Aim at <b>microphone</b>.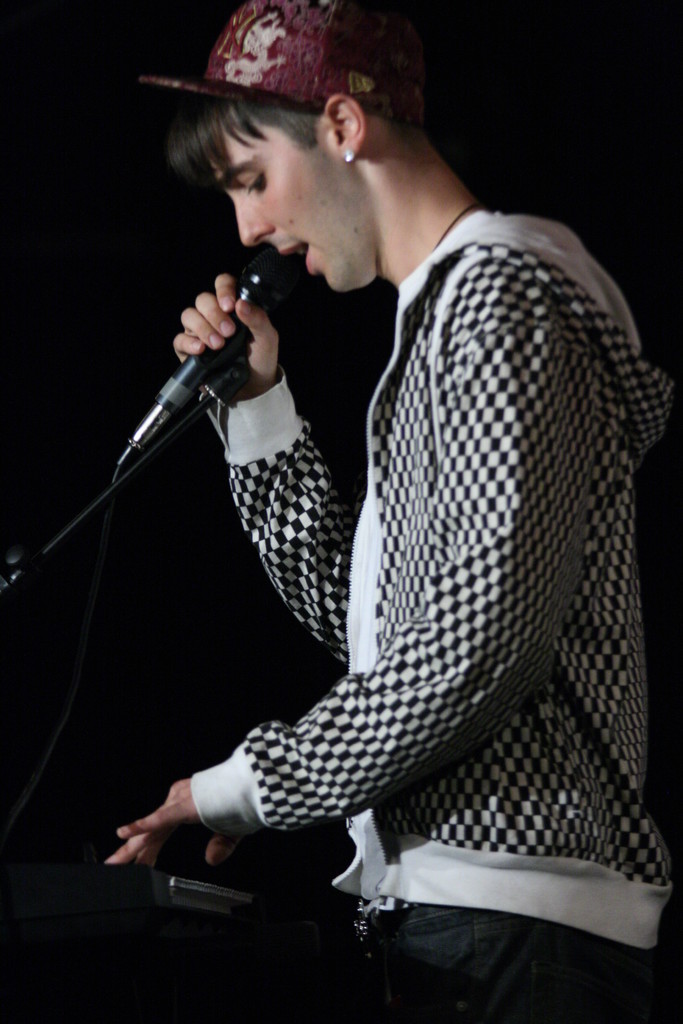
Aimed at x1=136 y1=241 x2=293 y2=432.
